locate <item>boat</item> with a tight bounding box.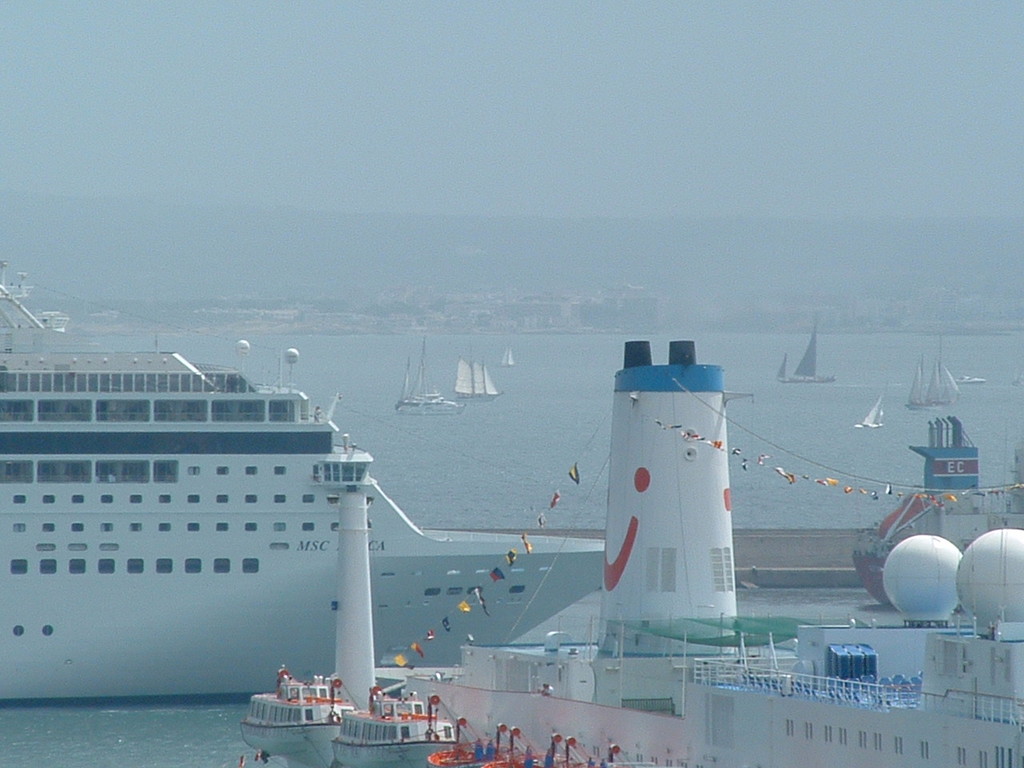
rect(959, 371, 979, 384).
